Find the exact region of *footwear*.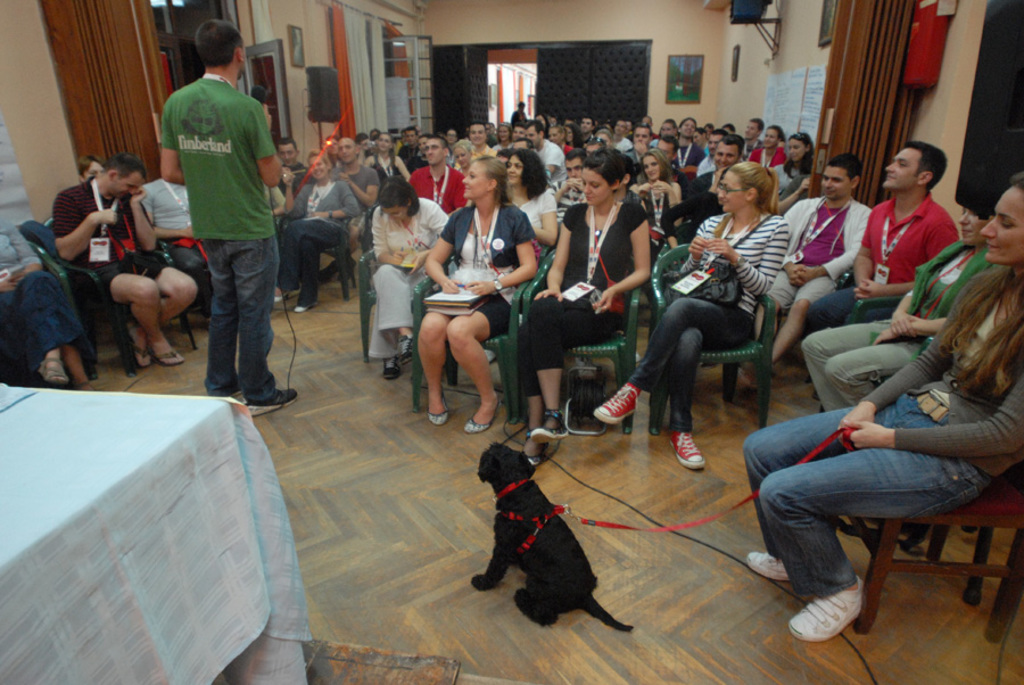
Exact region: box(151, 342, 187, 366).
